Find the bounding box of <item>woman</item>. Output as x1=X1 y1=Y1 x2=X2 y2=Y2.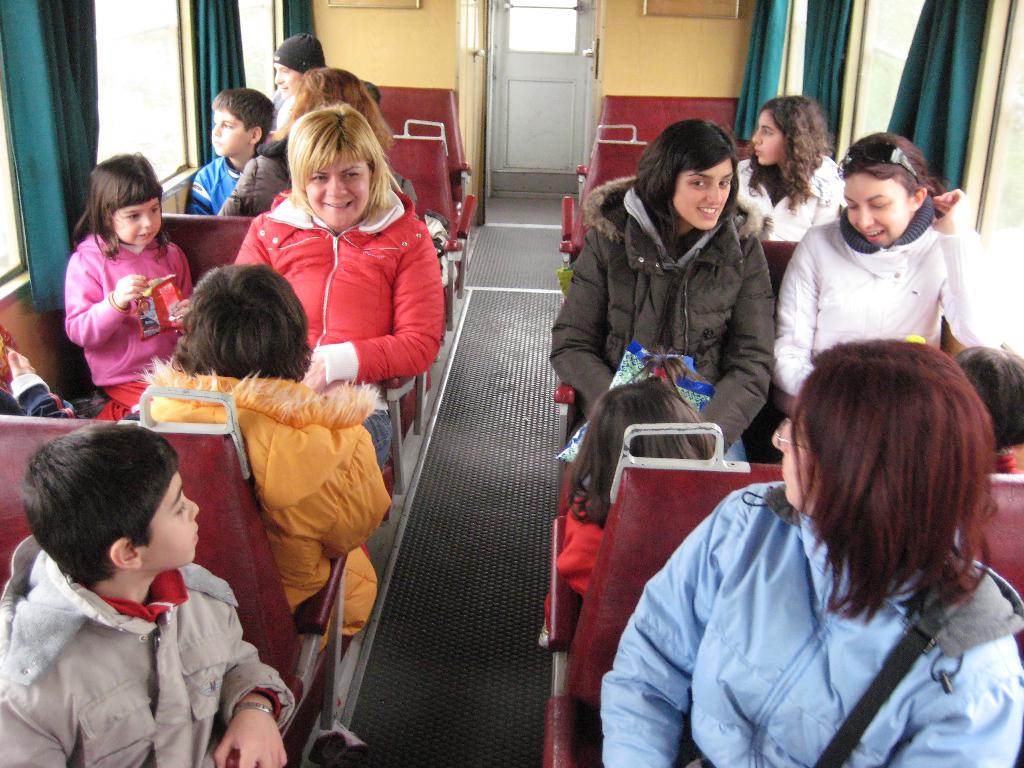
x1=547 y1=113 x2=799 y2=540.
